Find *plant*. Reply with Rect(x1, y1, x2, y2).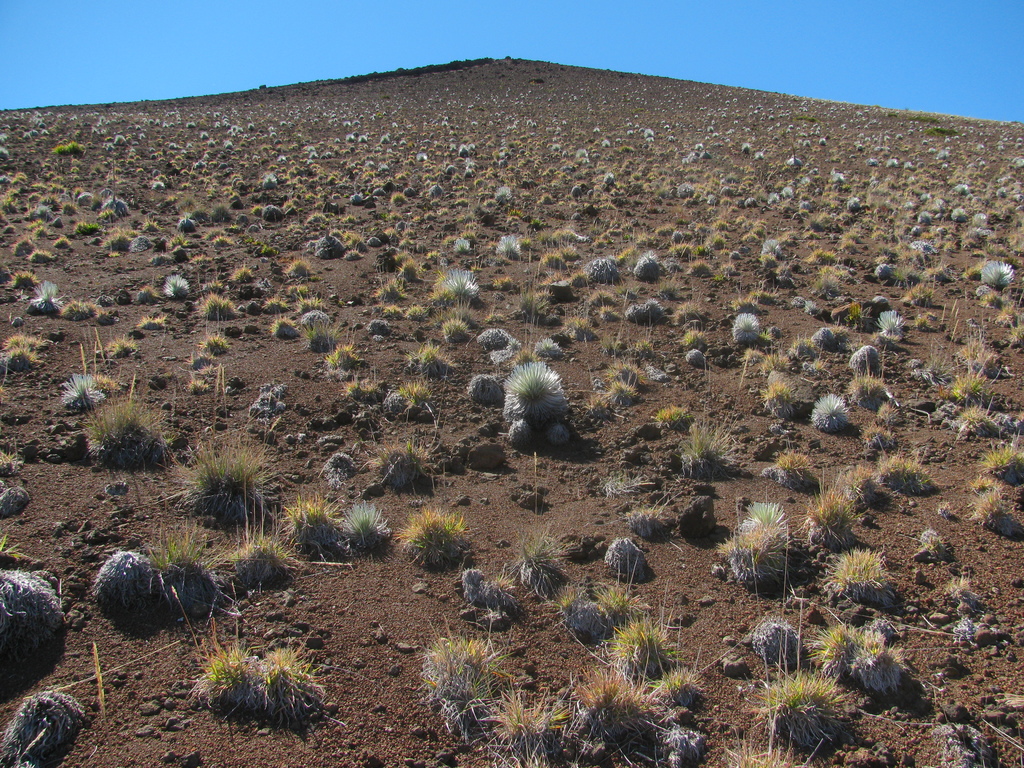
Rect(328, 495, 390, 550).
